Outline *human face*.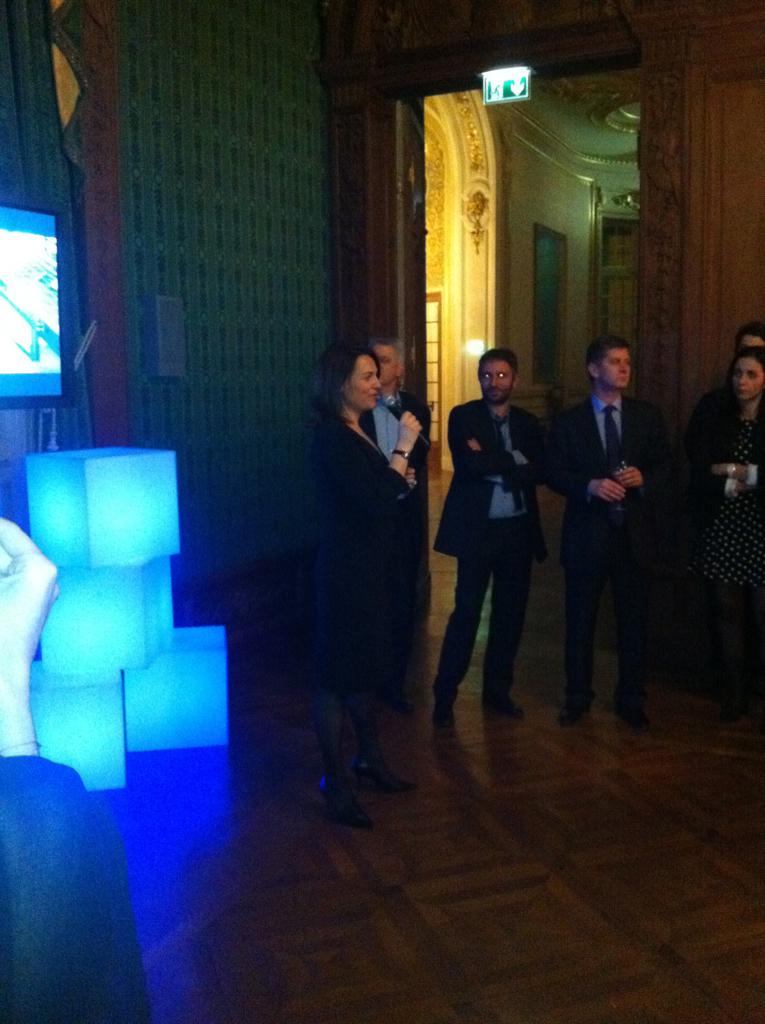
Outline: <region>731, 359, 762, 396</region>.
